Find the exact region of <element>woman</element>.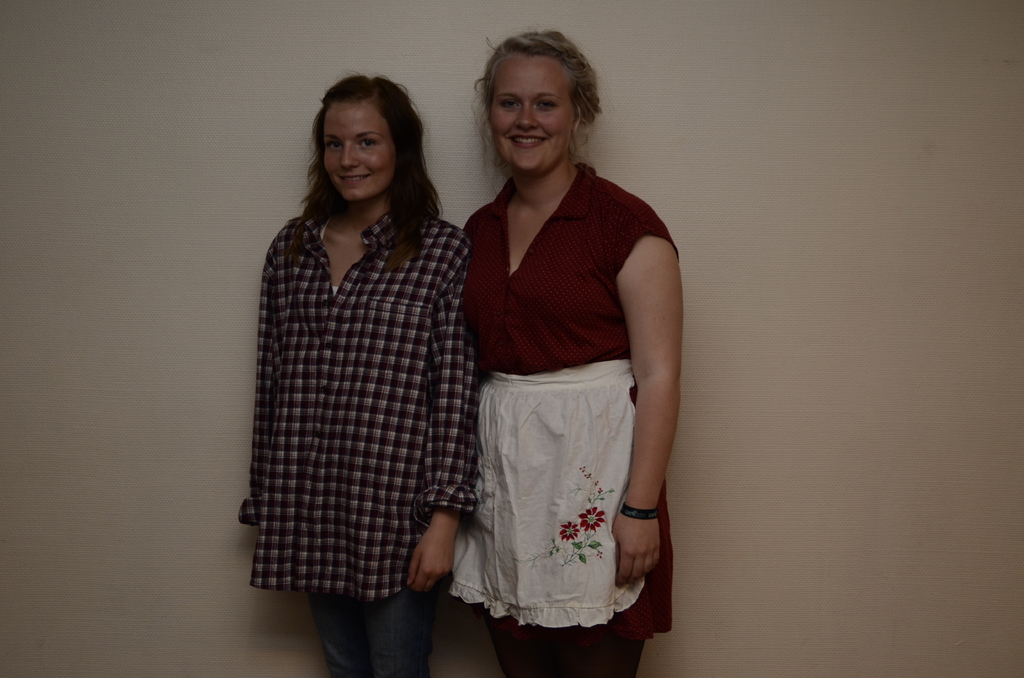
Exact region: region(232, 77, 518, 646).
